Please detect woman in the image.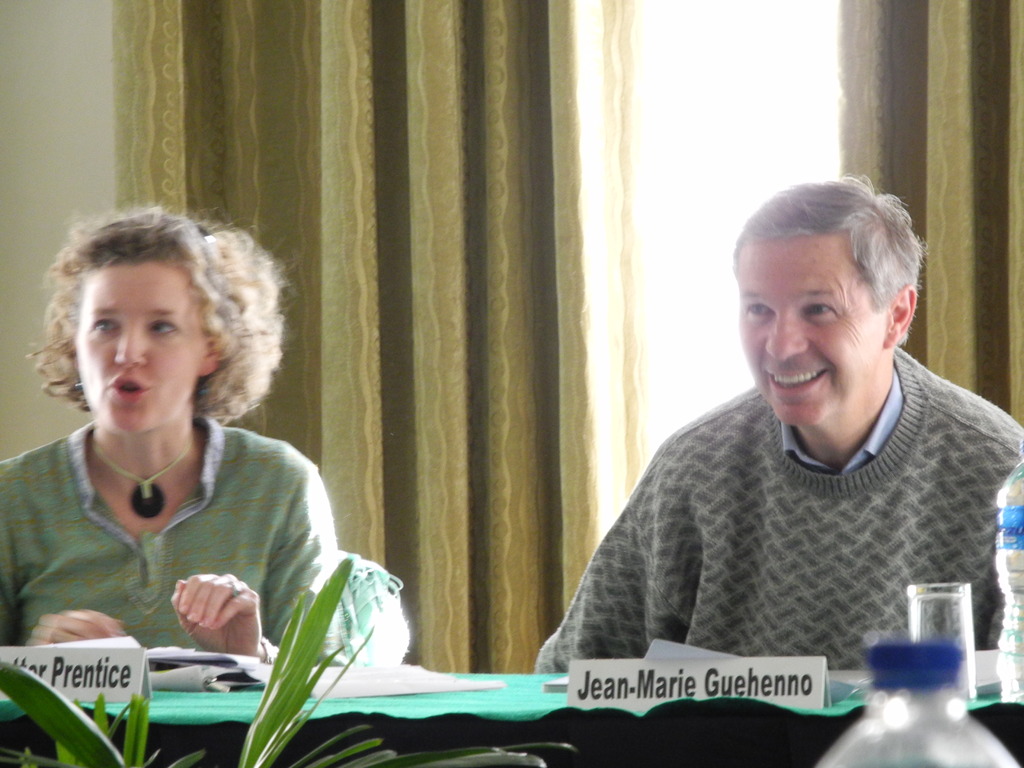
Rect(0, 201, 369, 662).
